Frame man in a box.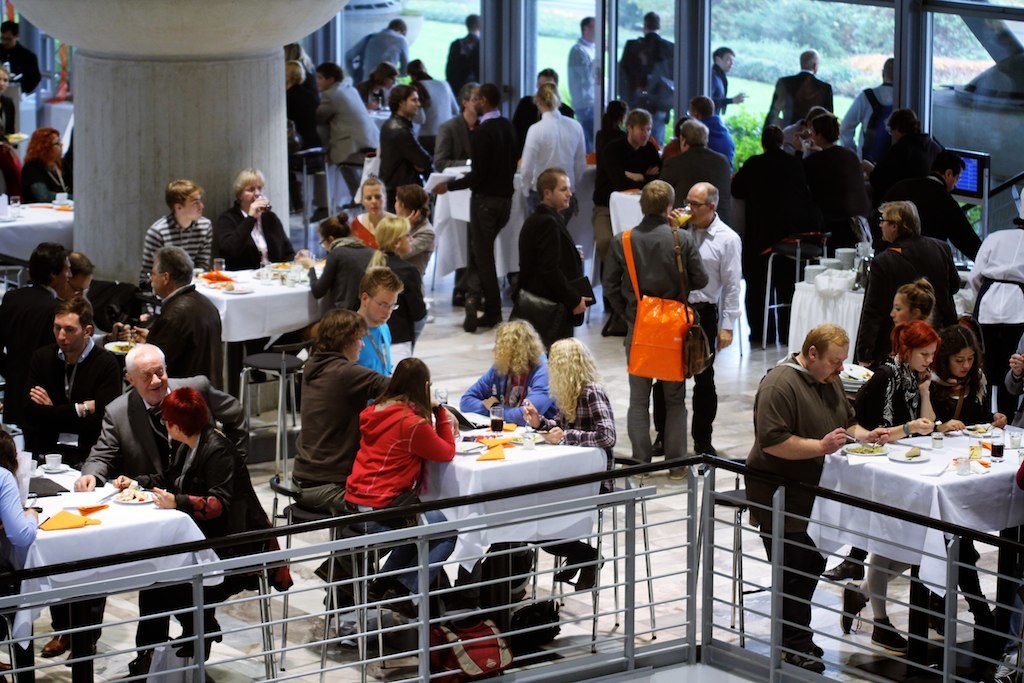
592:176:713:481.
